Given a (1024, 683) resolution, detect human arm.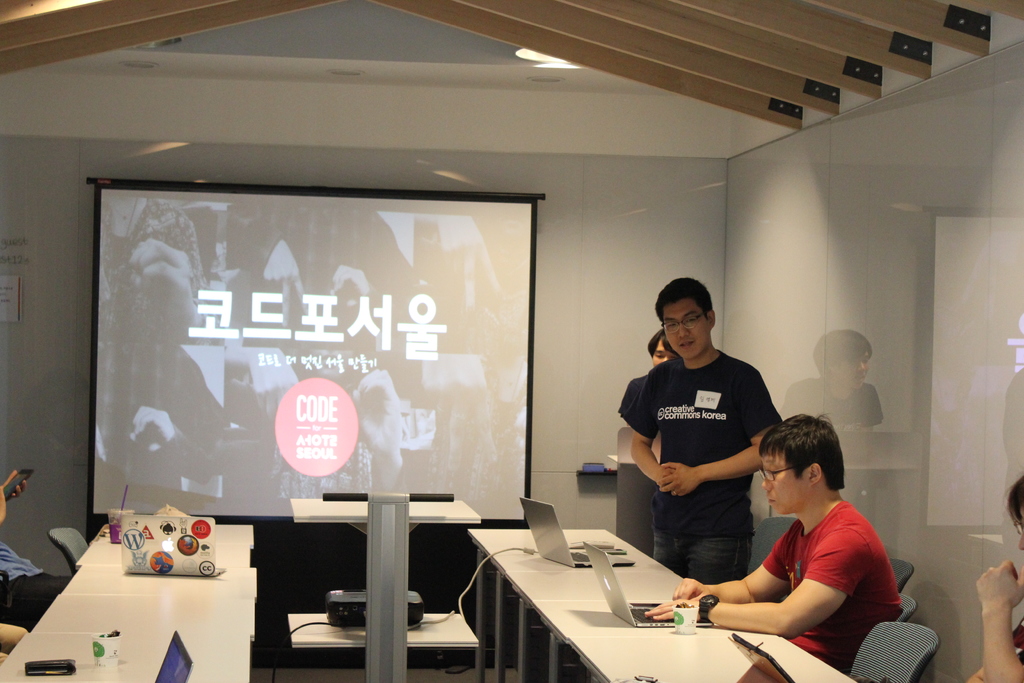
(x1=621, y1=368, x2=682, y2=490).
